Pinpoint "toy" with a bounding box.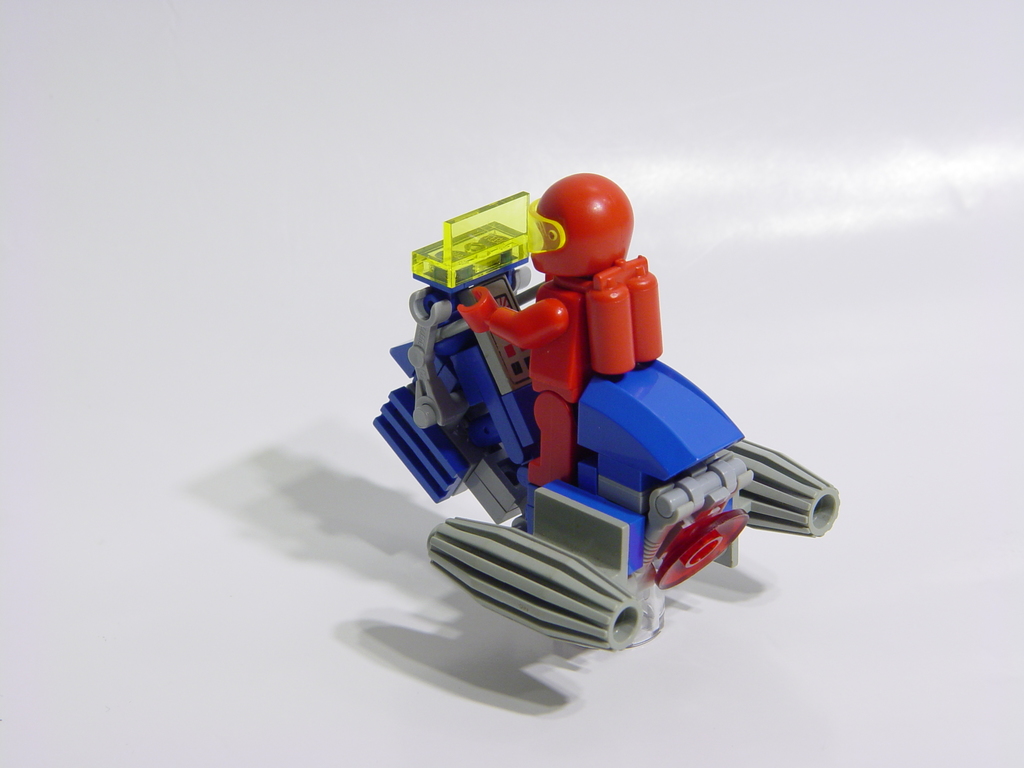
<bbox>360, 174, 843, 637</bbox>.
